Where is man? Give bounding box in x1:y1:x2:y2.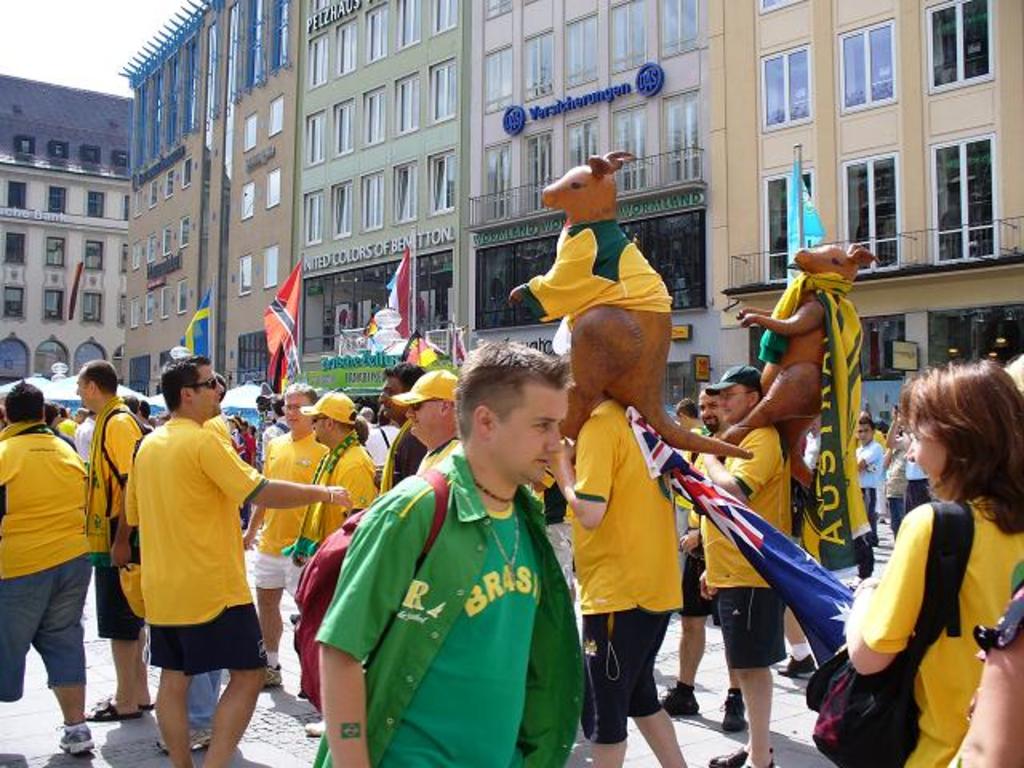
0:370:91:752.
